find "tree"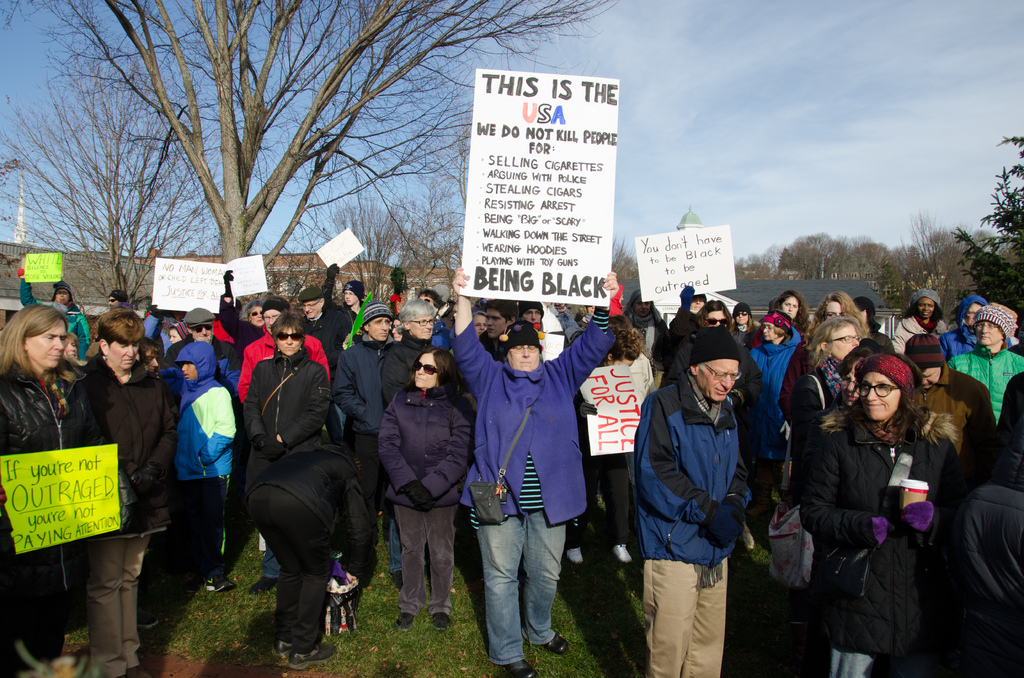
(x1=886, y1=250, x2=919, y2=295)
